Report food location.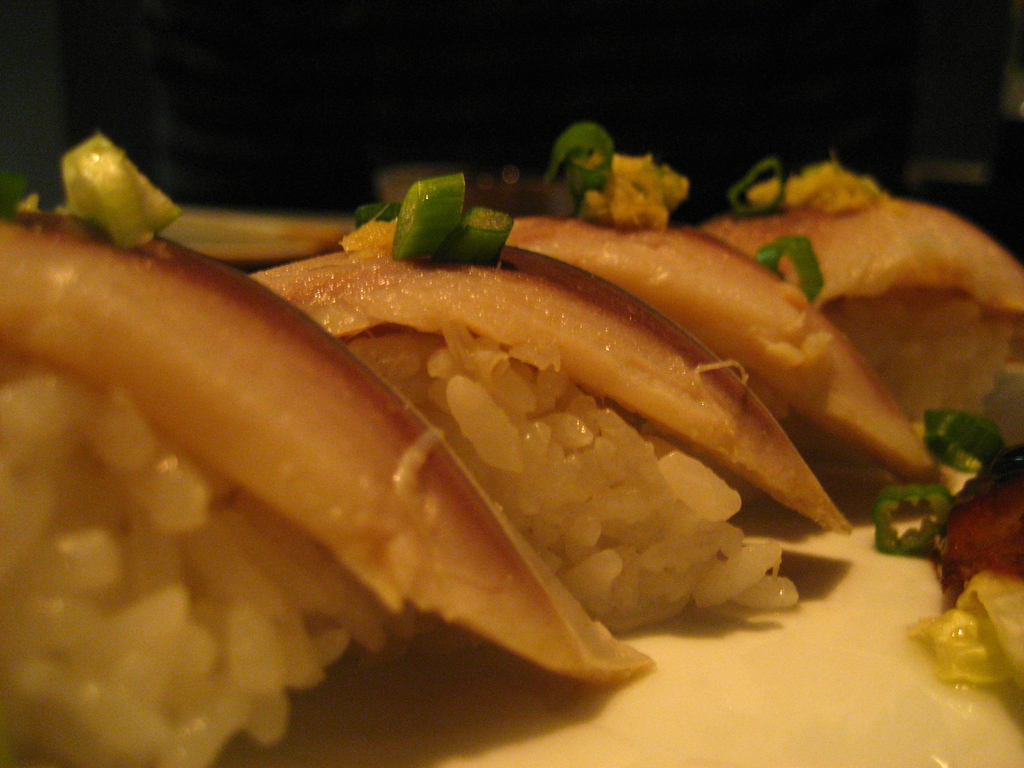
Report: 0 129 1023 767.
